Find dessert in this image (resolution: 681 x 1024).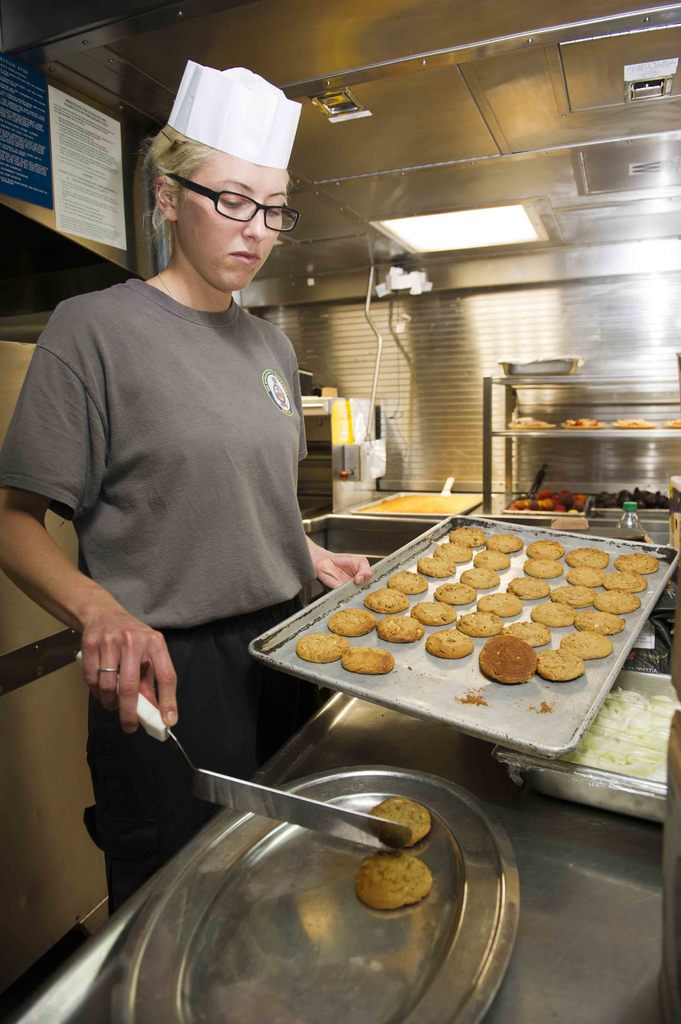
crop(562, 564, 604, 587).
